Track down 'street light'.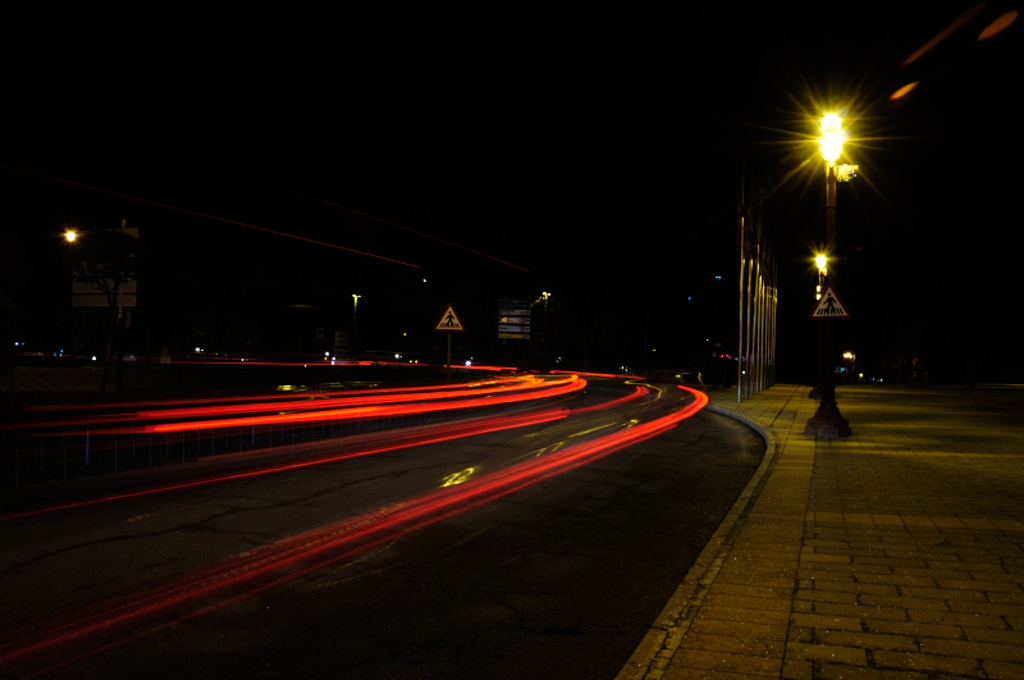
Tracked to crop(809, 250, 833, 400).
